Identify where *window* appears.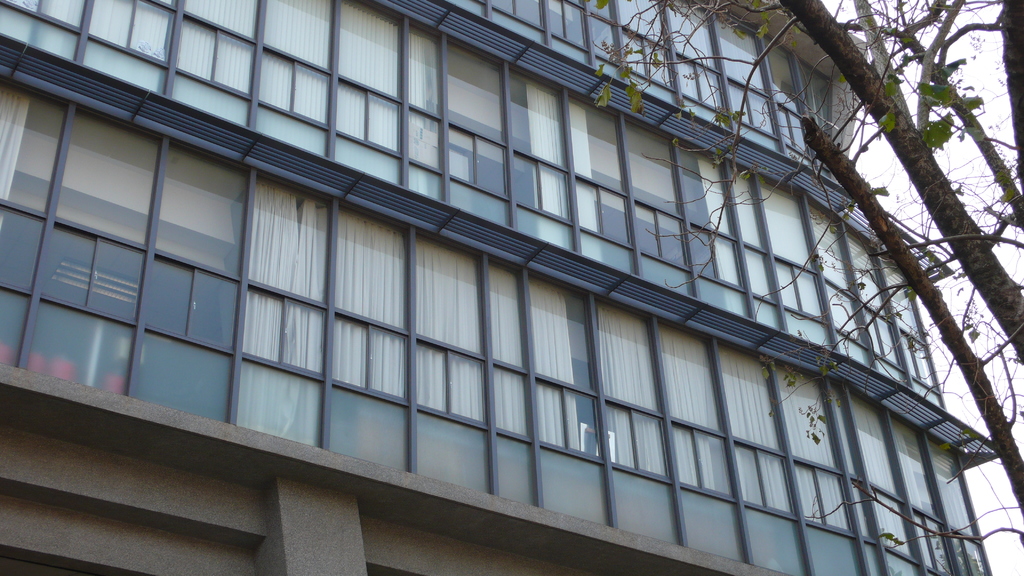
Appears at 568/103/623/179.
